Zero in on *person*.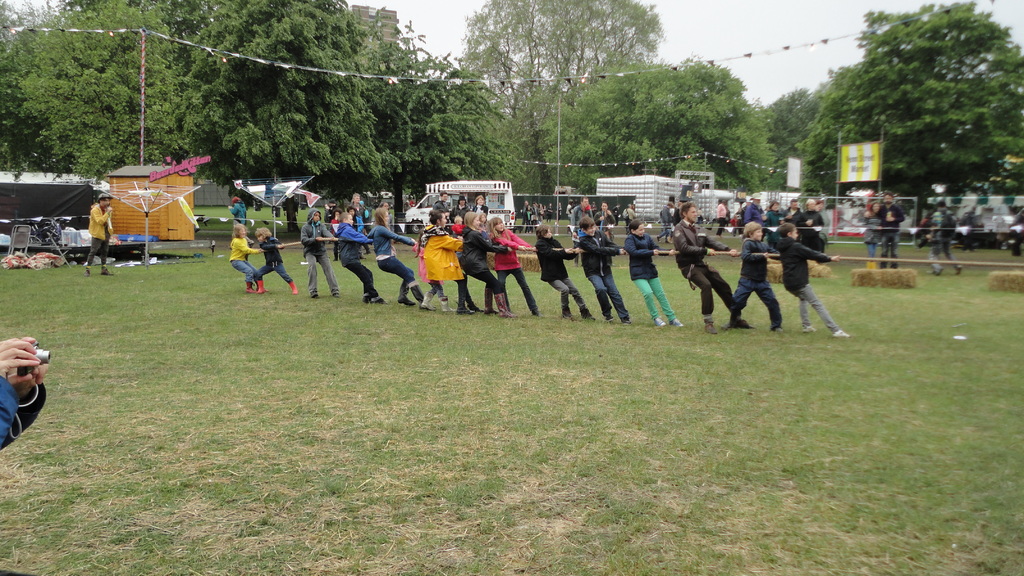
Zeroed in: locate(862, 190, 904, 271).
